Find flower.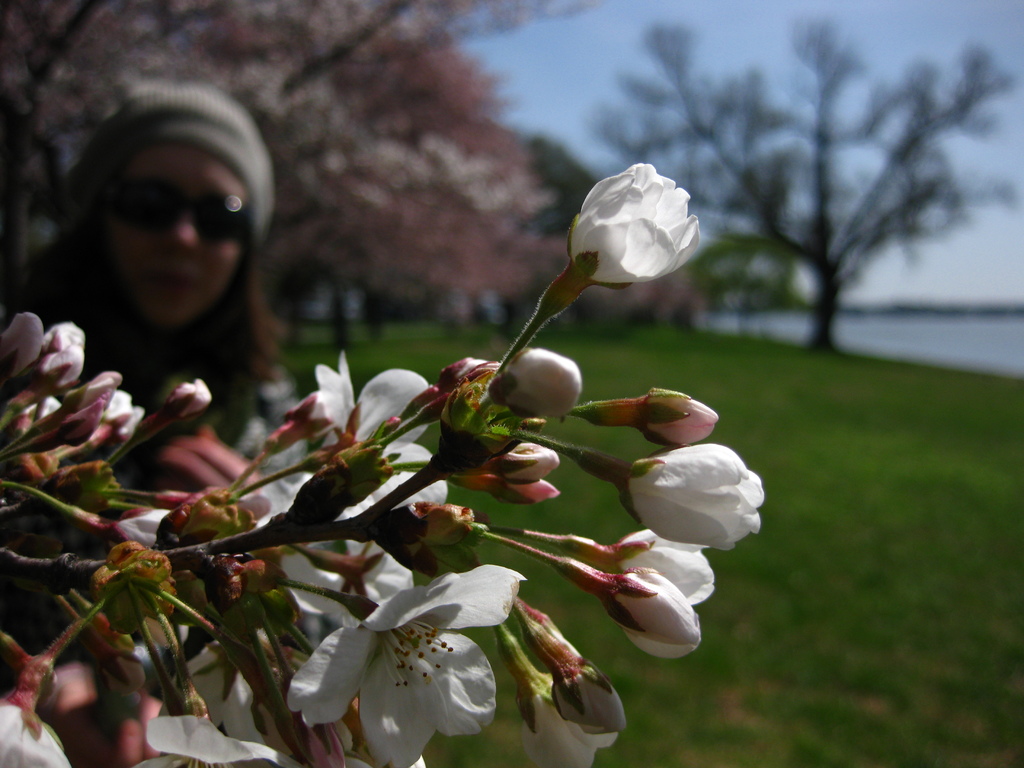
detection(604, 567, 703, 661).
